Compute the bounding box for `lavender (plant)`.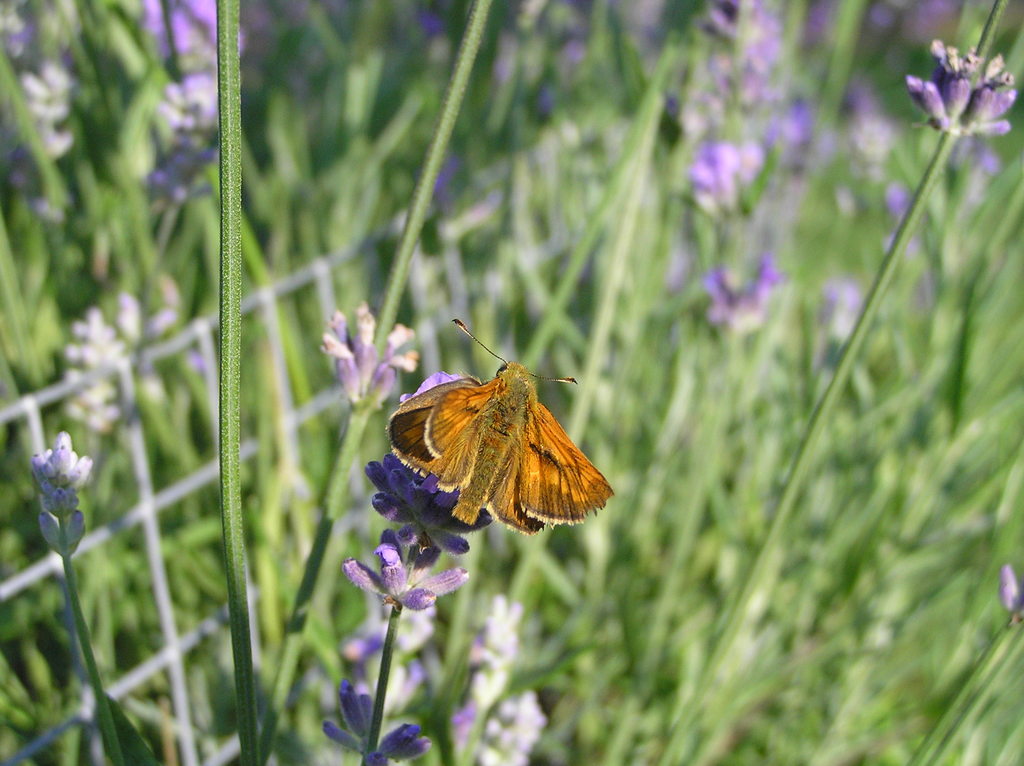
box(851, 72, 906, 202).
